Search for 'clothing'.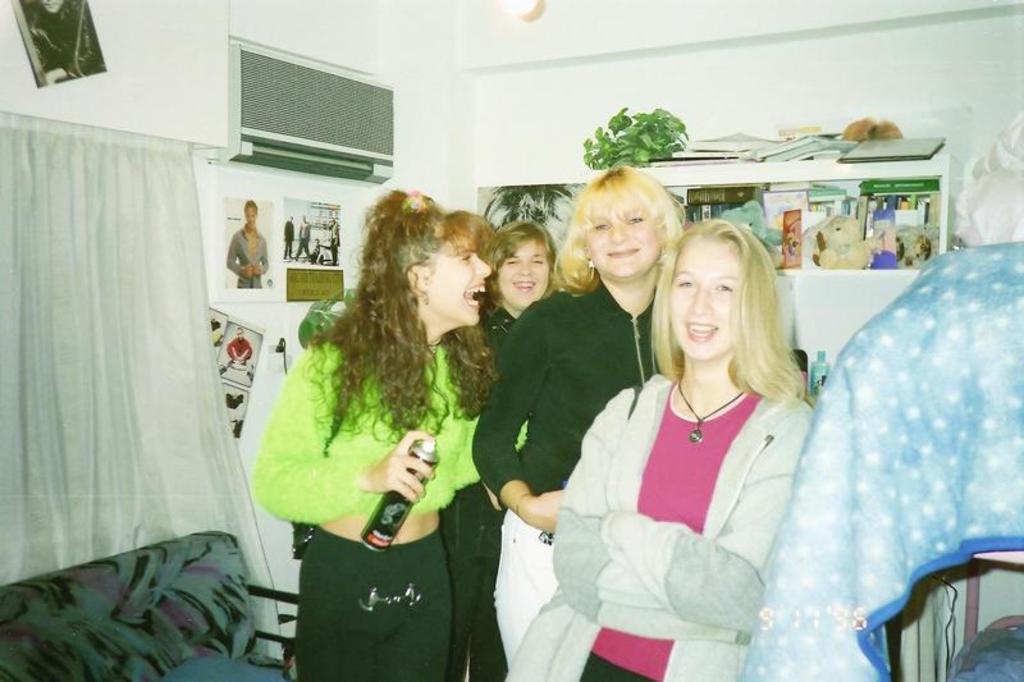
Found at 440, 292, 512, 681.
